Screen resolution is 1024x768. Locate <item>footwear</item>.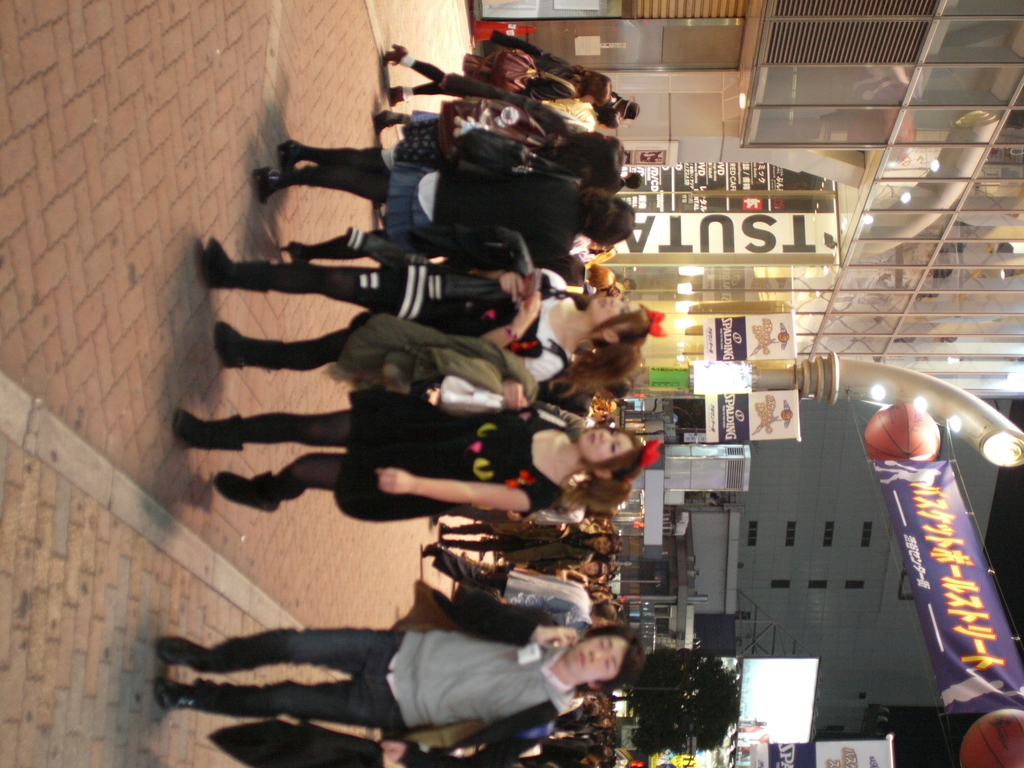
<region>200, 230, 268, 295</region>.
